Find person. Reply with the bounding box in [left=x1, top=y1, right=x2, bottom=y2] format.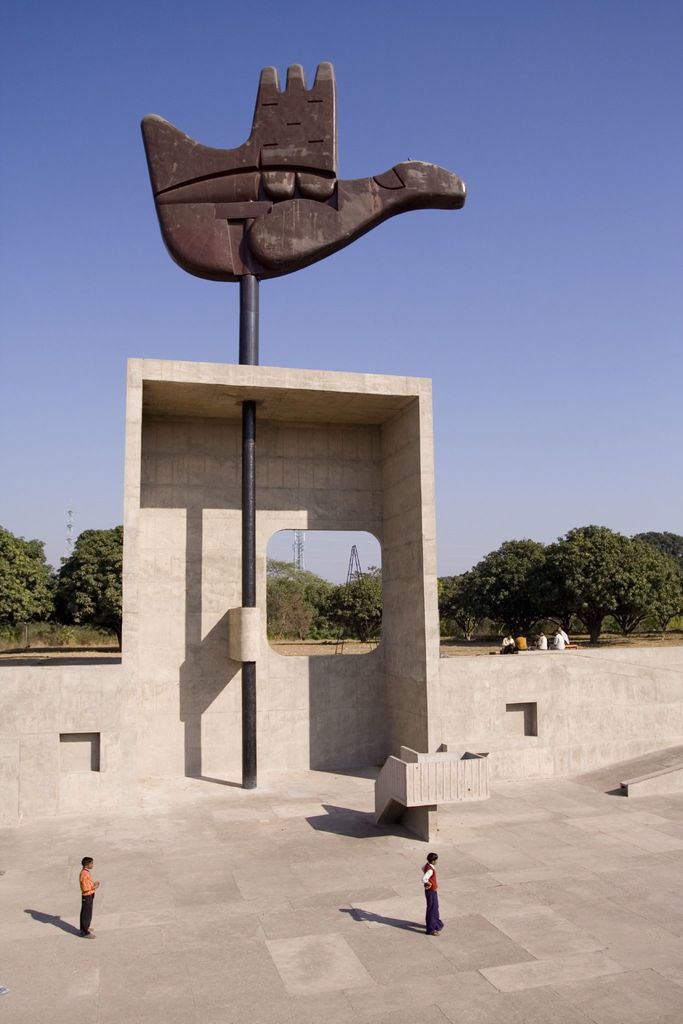
[left=416, top=845, right=446, bottom=932].
